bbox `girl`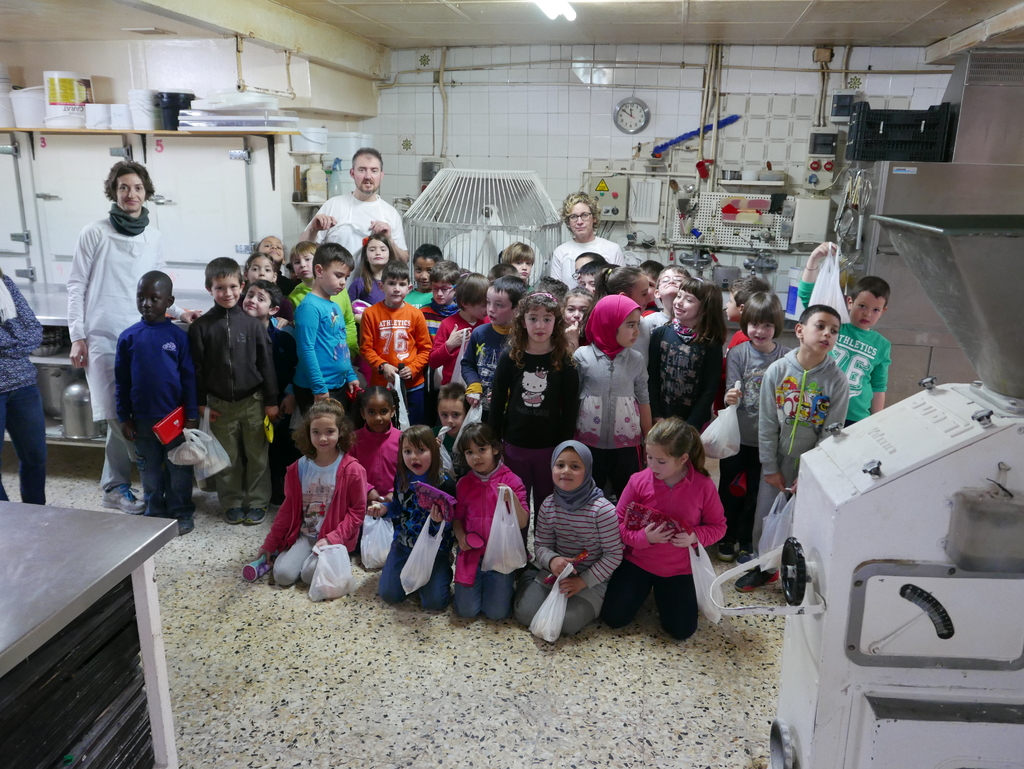
rect(253, 394, 368, 586)
